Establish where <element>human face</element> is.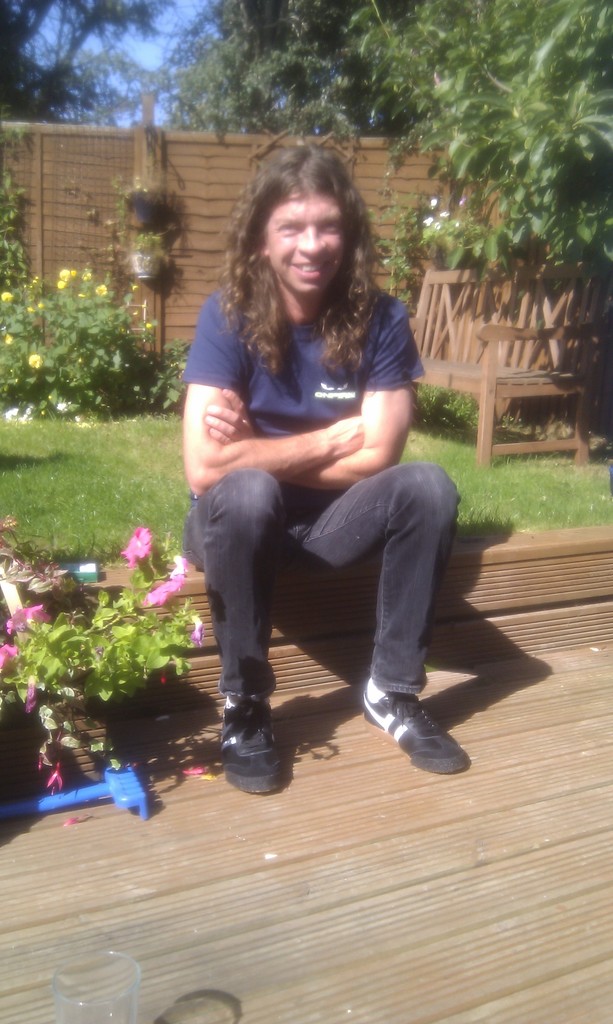
Established at [266,195,344,294].
